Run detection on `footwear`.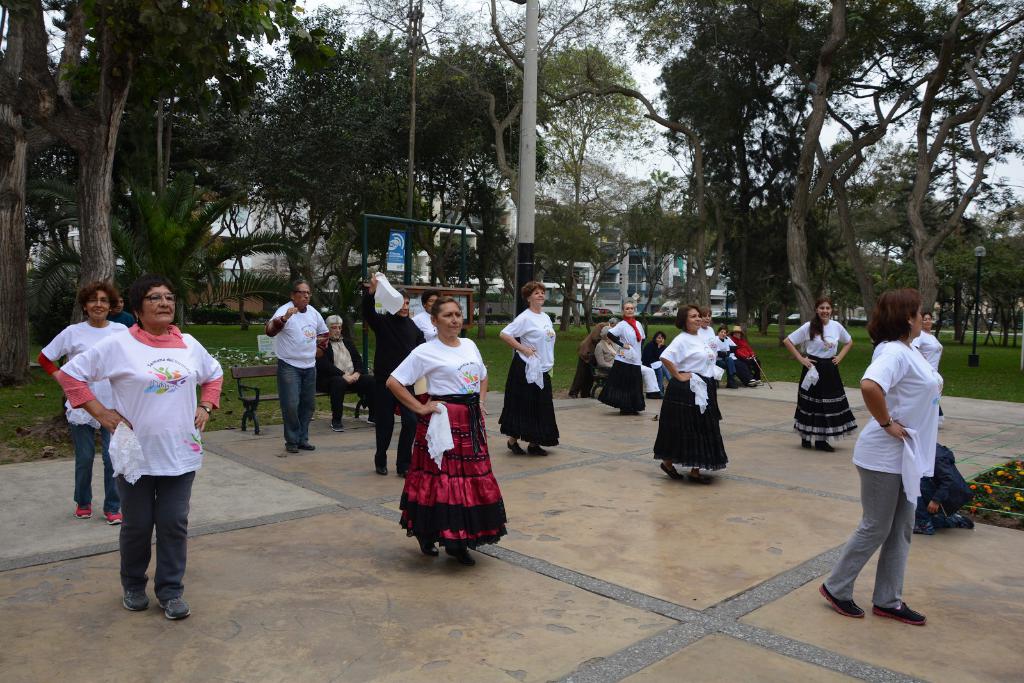
Result: select_region(648, 390, 664, 399).
